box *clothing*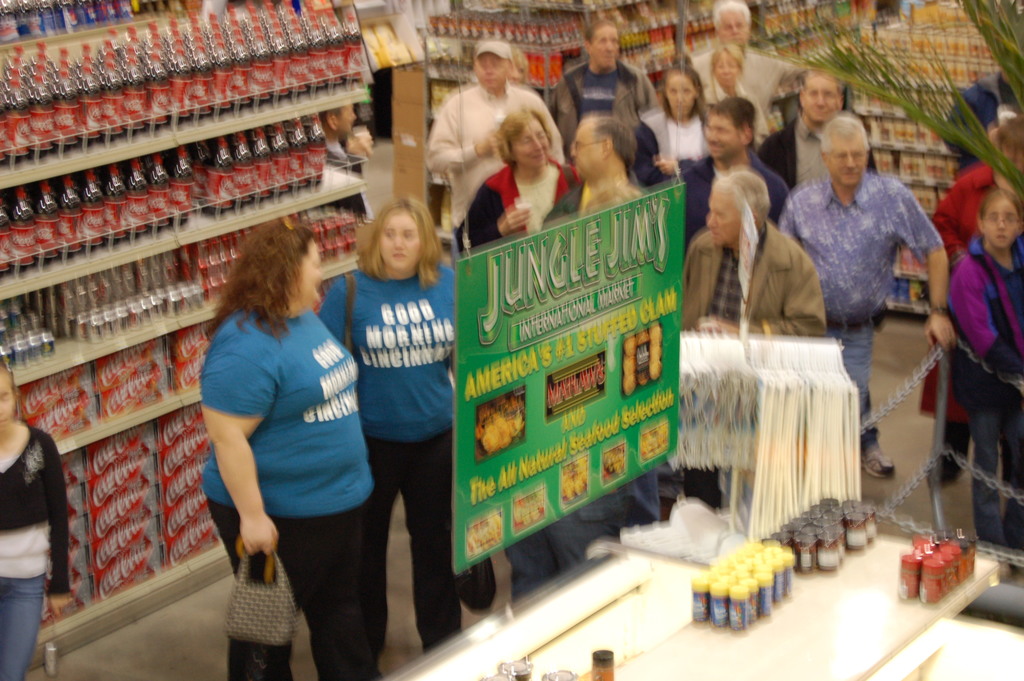
detection(675, 227, 826, 338)
